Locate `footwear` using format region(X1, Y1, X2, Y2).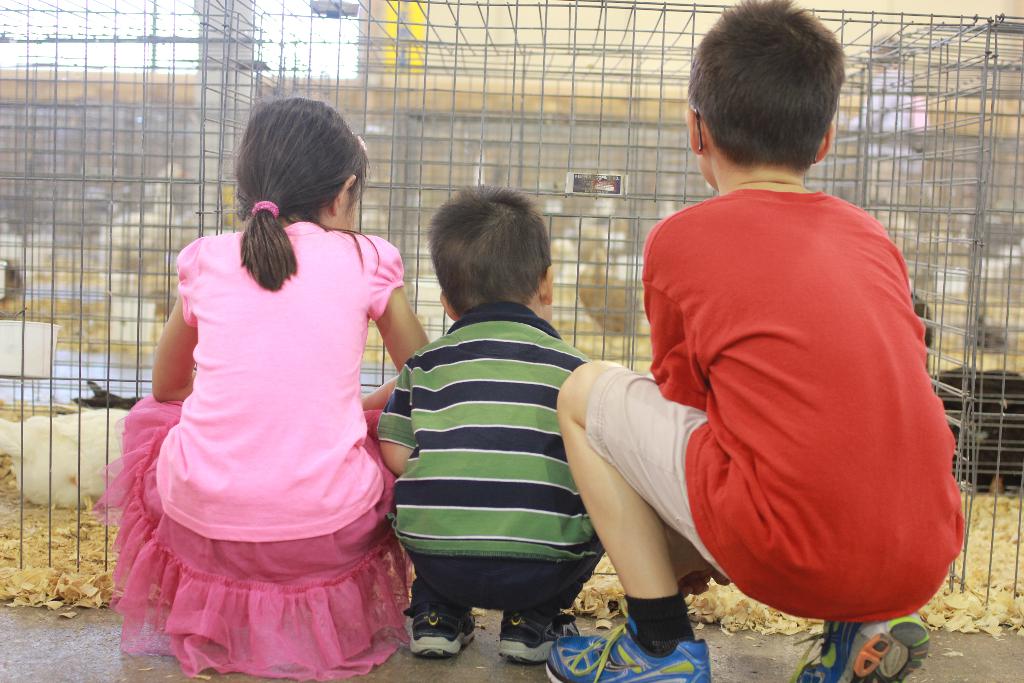
region(408, 598, 479, 662).
